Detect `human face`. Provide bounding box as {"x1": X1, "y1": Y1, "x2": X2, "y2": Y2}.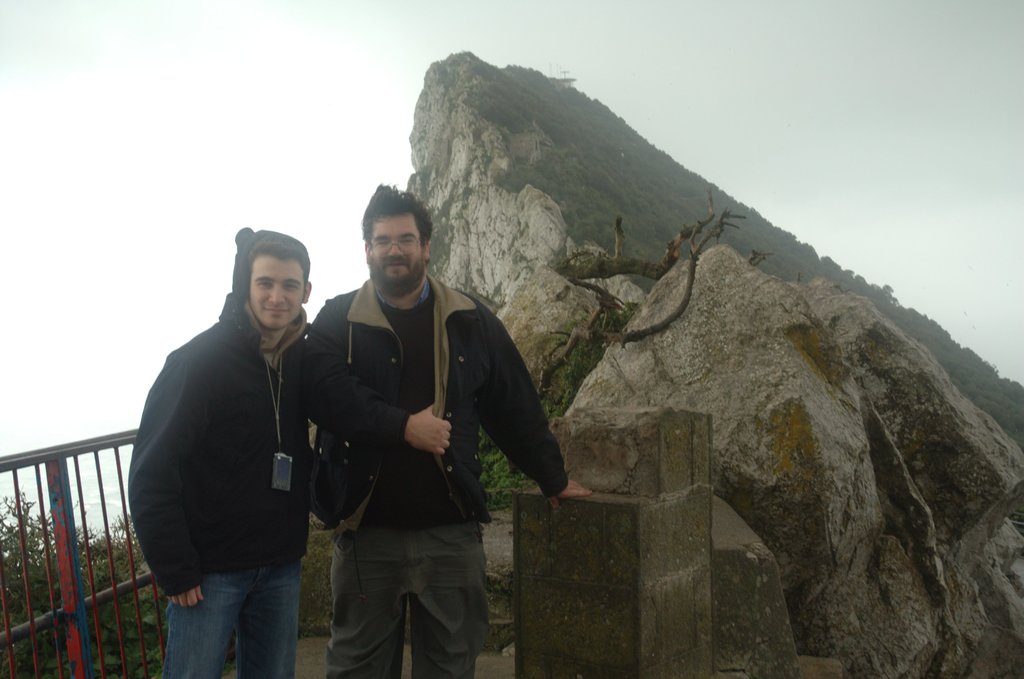
{"x1": 245, "y1": 256, "x2": 308, "y2": 331}.
